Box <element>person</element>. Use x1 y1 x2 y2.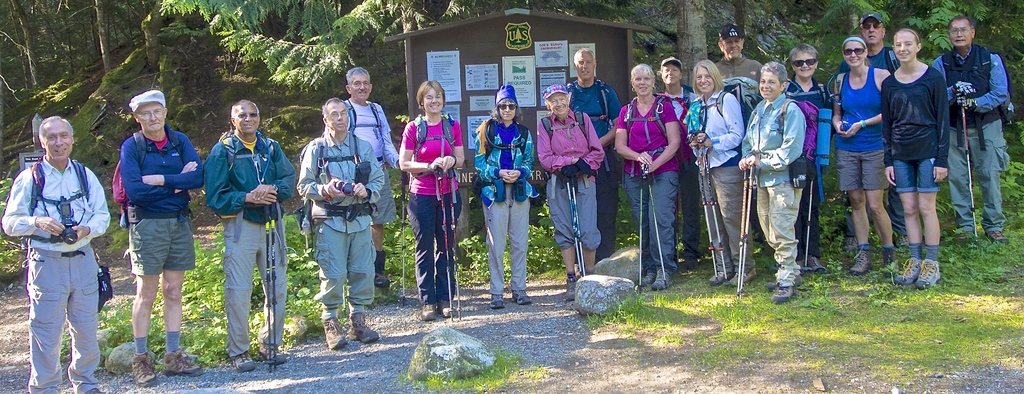
118 95 204 390.
